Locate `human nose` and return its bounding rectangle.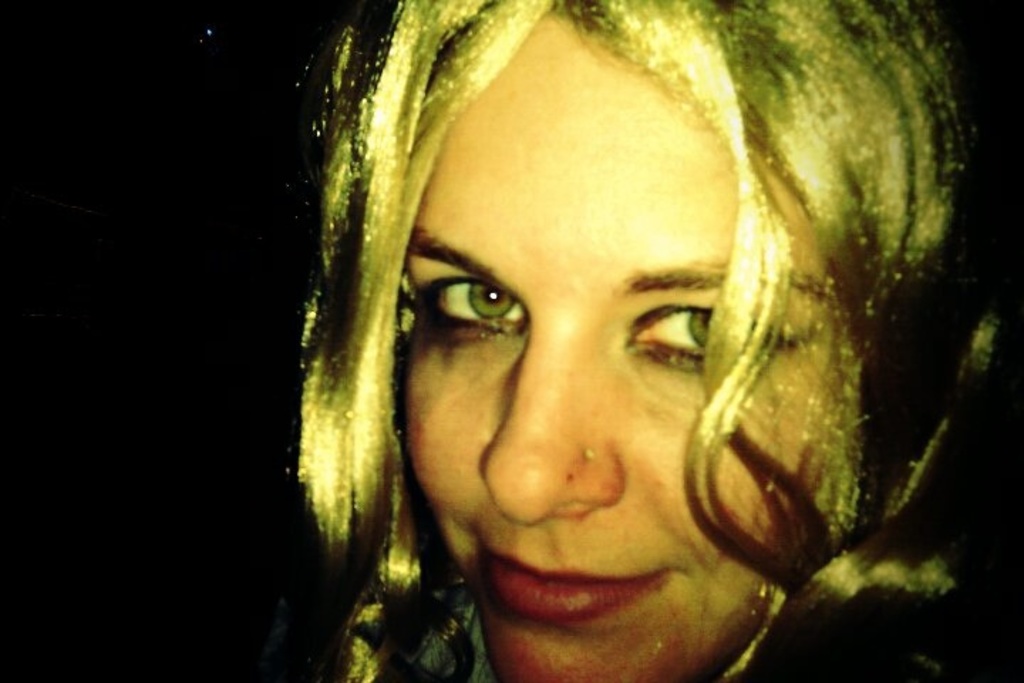
crop(475, 314, 626, 531).
